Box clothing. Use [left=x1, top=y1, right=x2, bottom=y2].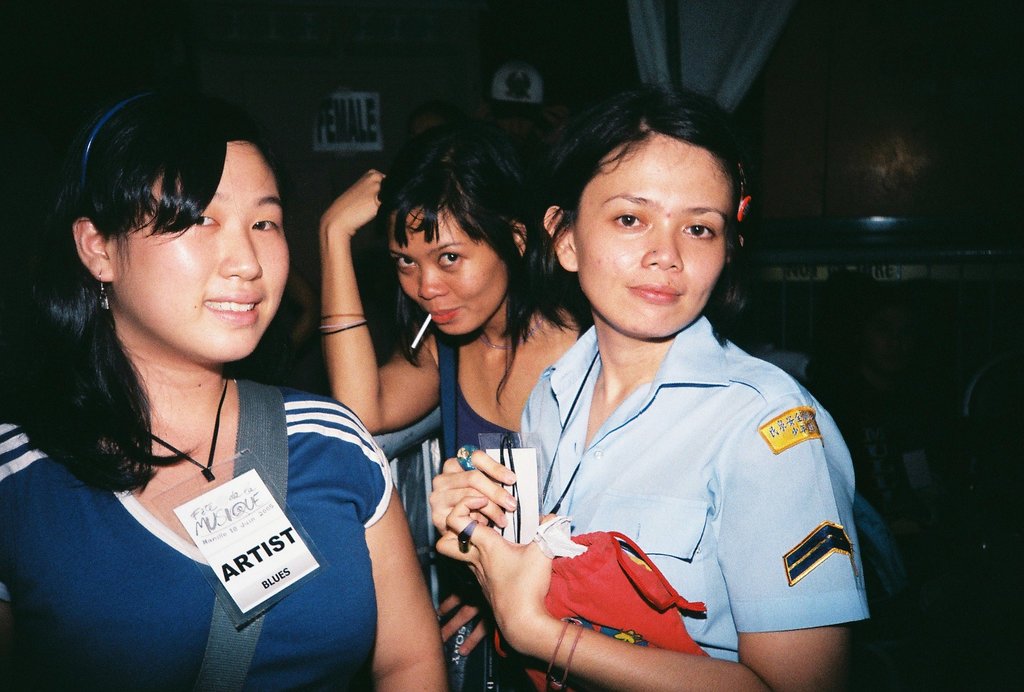
[left=484, top=283, right=858, bottom=673].
